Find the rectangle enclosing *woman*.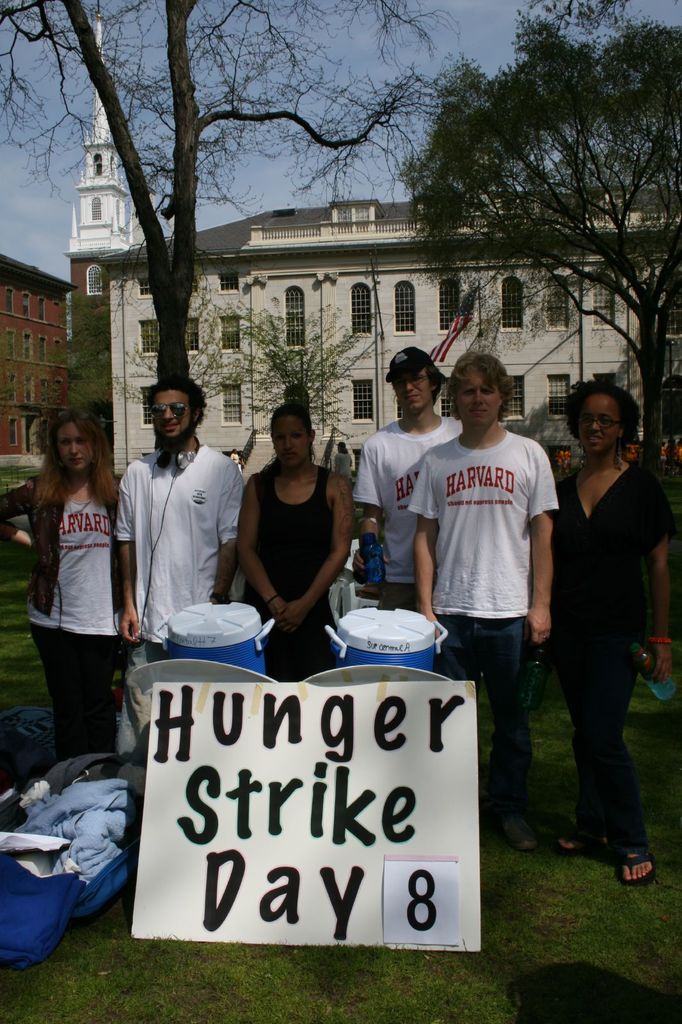
Rect(546, 380, 681, 889).
